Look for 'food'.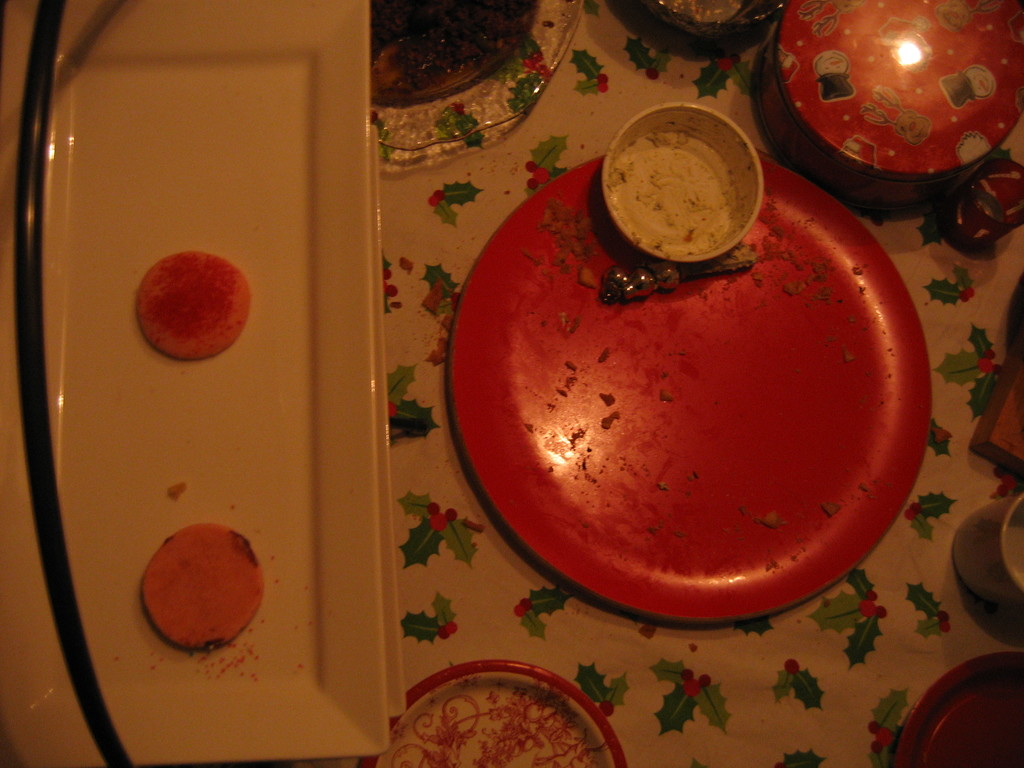
Found: 660,0,744,23.
